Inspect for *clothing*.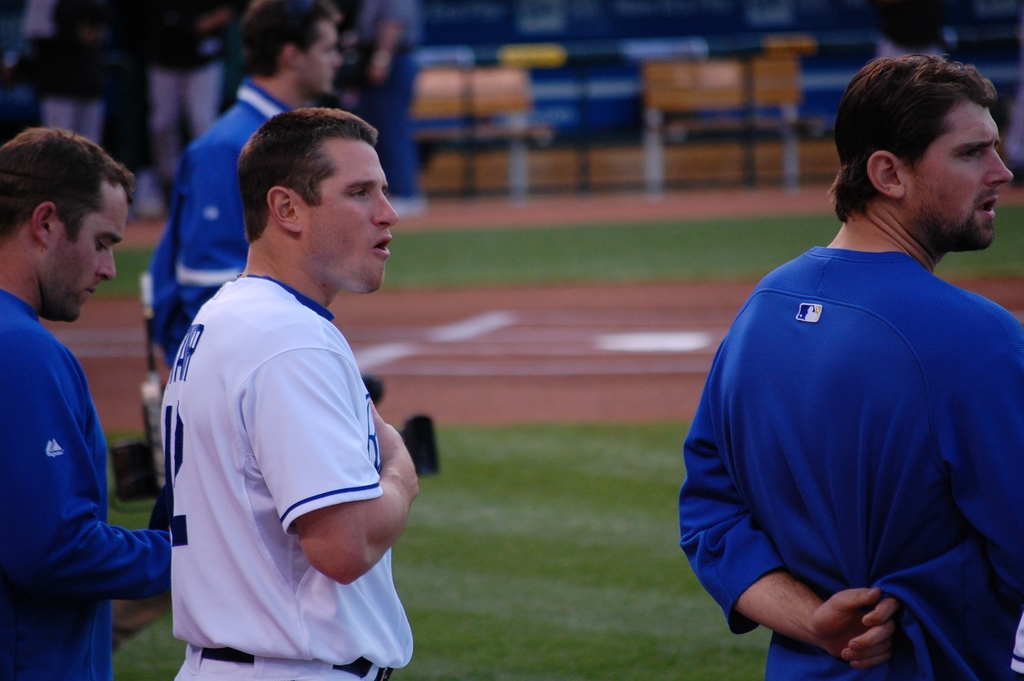
Inspection: <region>140, 226, 417, 668</region>.
